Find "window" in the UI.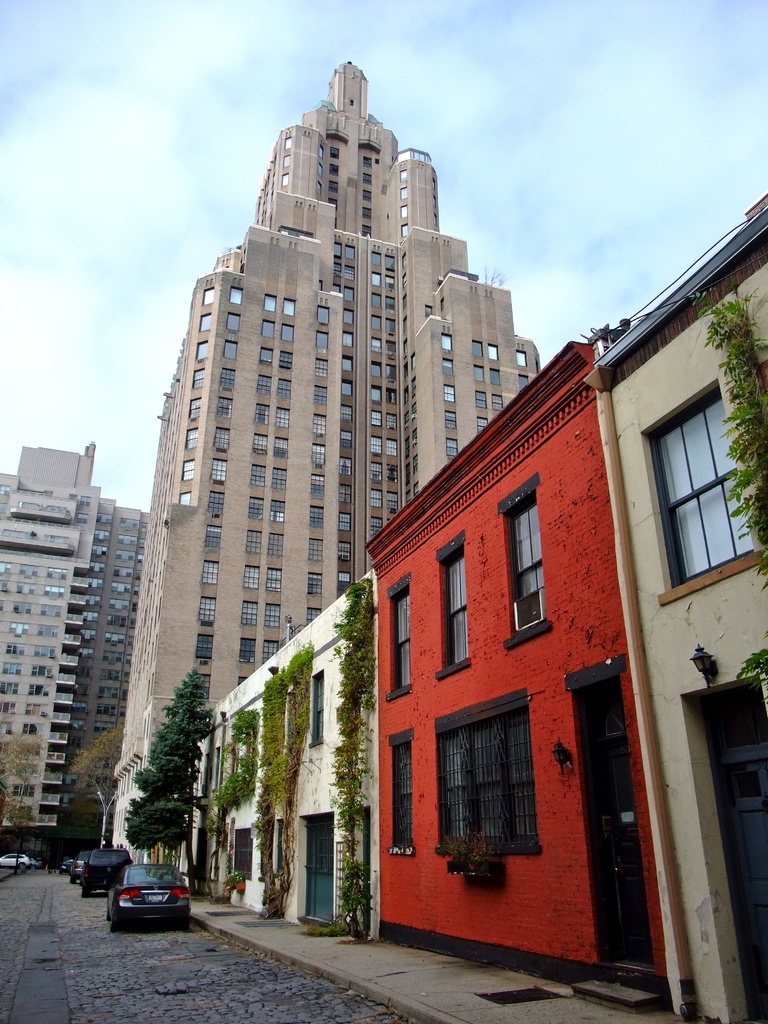
UI element at 444:410:456:428.
